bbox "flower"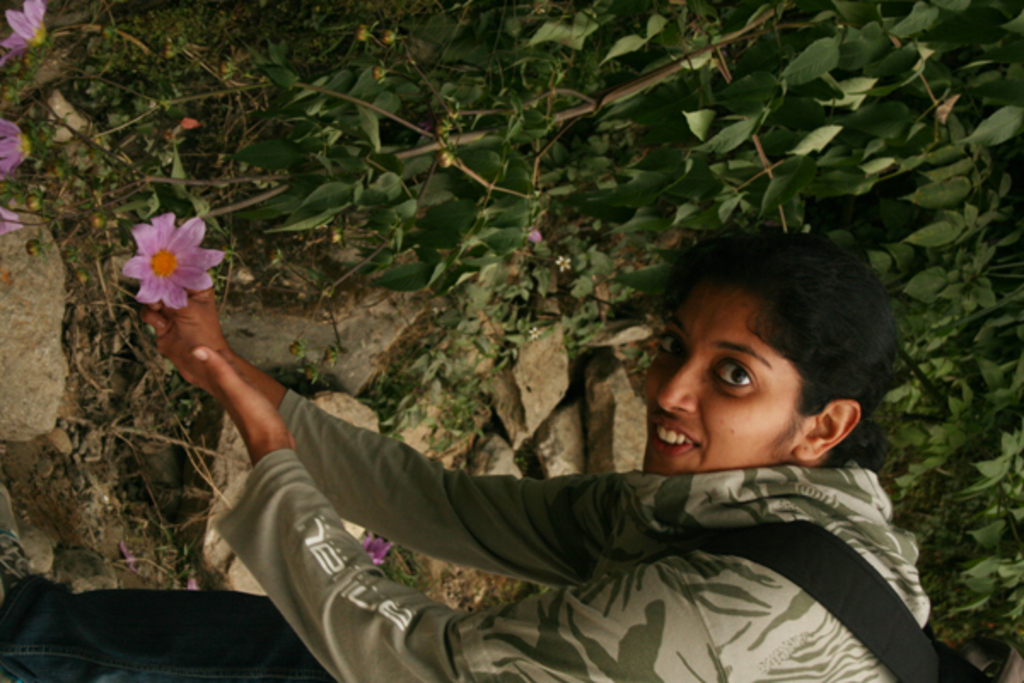
116/208/227/312
